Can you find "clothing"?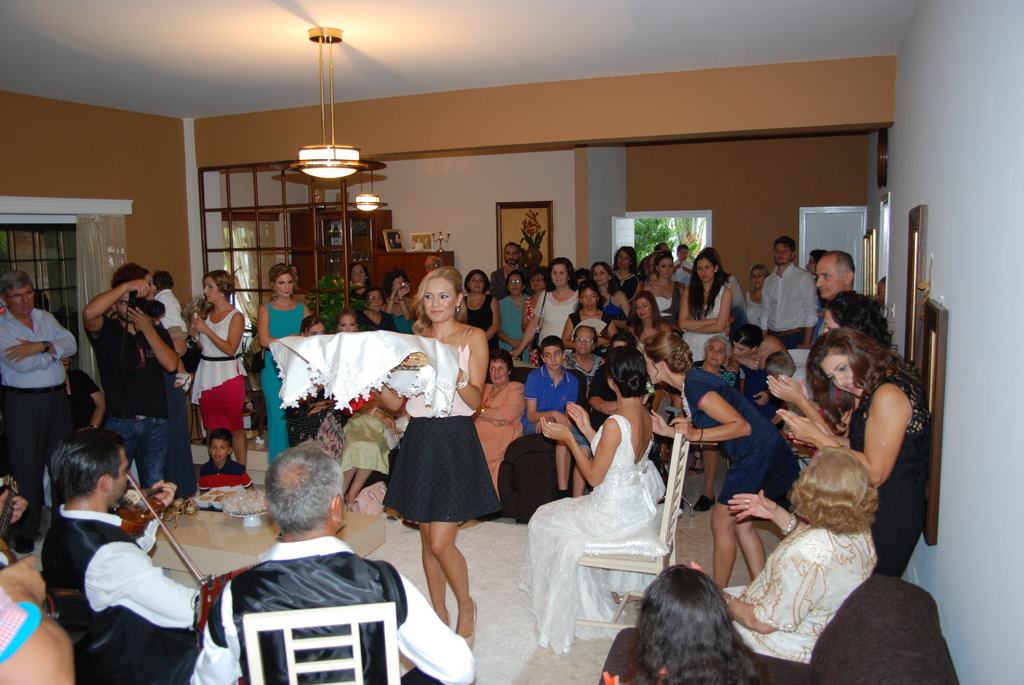
Yes, bounding box: {"x1": 602, "y1": 635, "x2": 664, "y2": 684}.
